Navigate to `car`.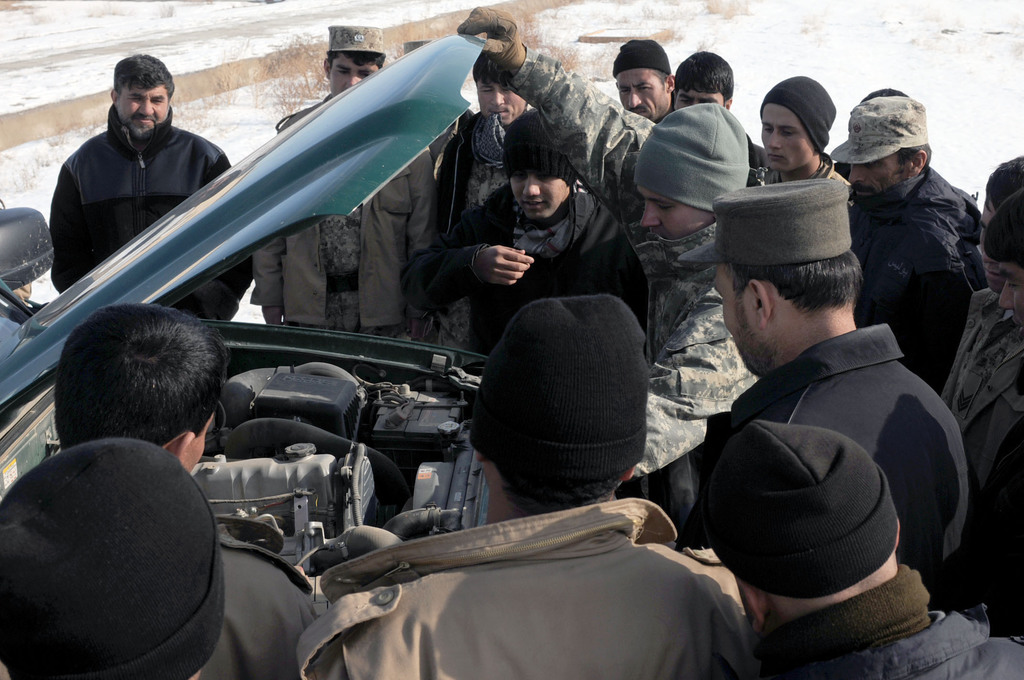
Navigation target: 0:42:497:610.
